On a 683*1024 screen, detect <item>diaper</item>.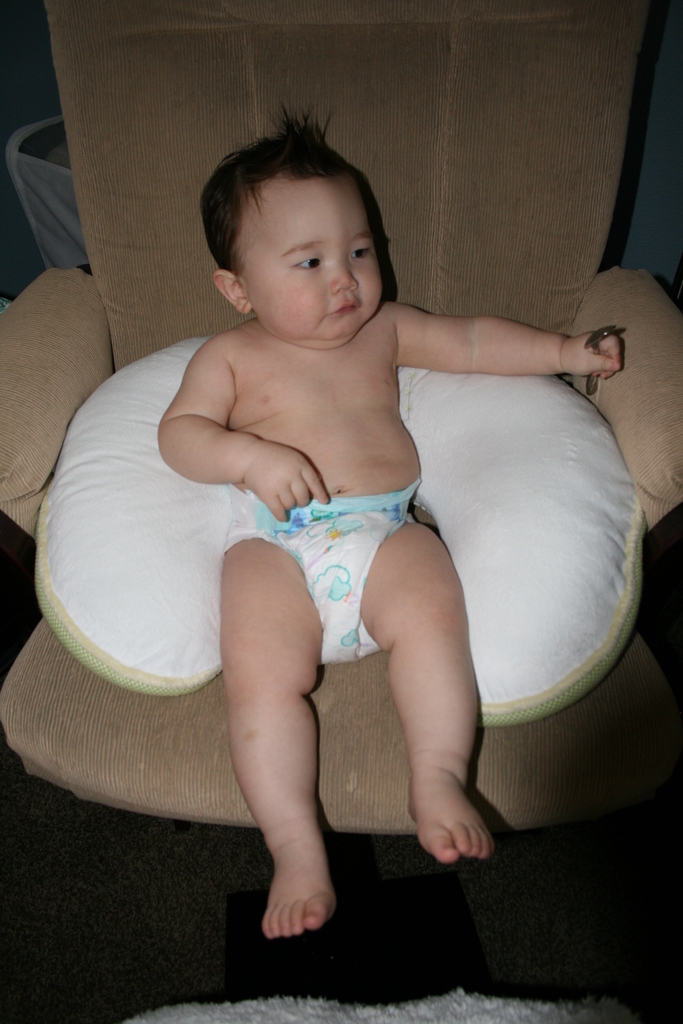
bbox(226, 471, 422, 662).
